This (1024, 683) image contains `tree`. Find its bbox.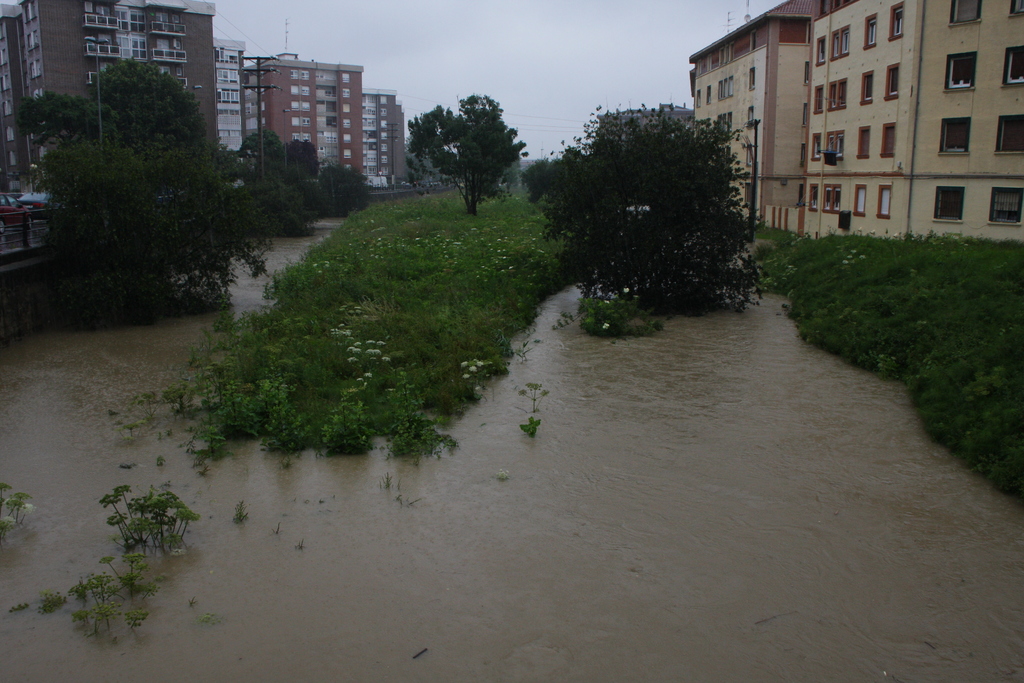
Rect(217, 147, 250, 179).
